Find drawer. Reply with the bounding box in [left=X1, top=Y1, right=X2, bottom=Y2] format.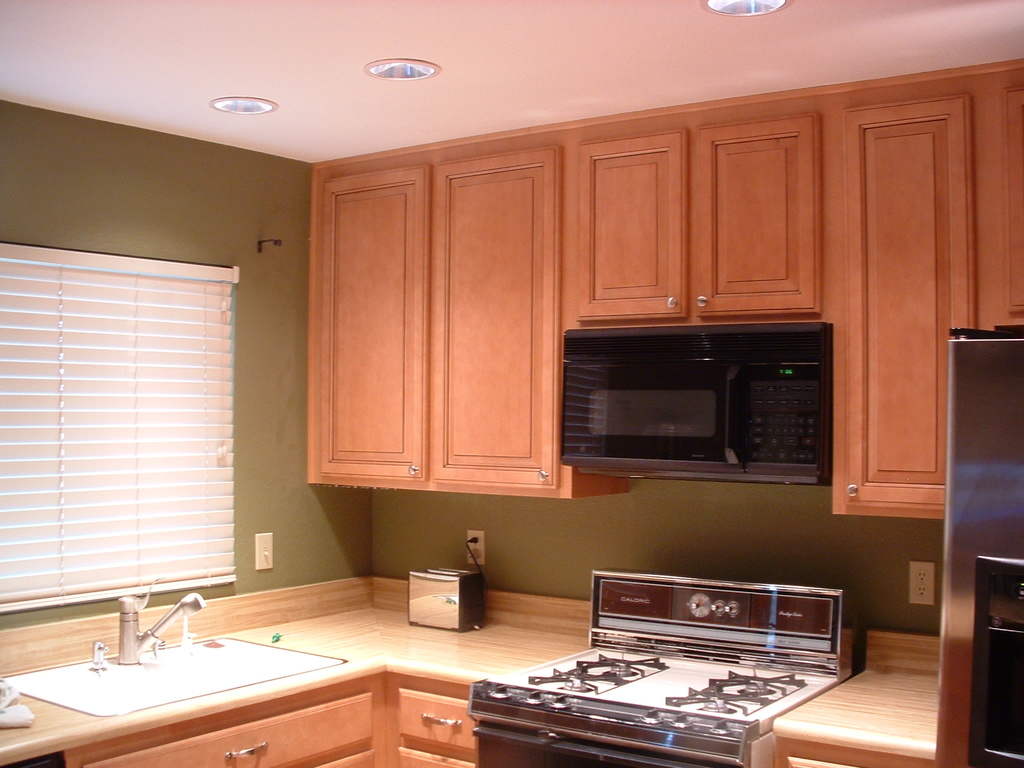
[left=84, top=691, right=370, bottom=767].
